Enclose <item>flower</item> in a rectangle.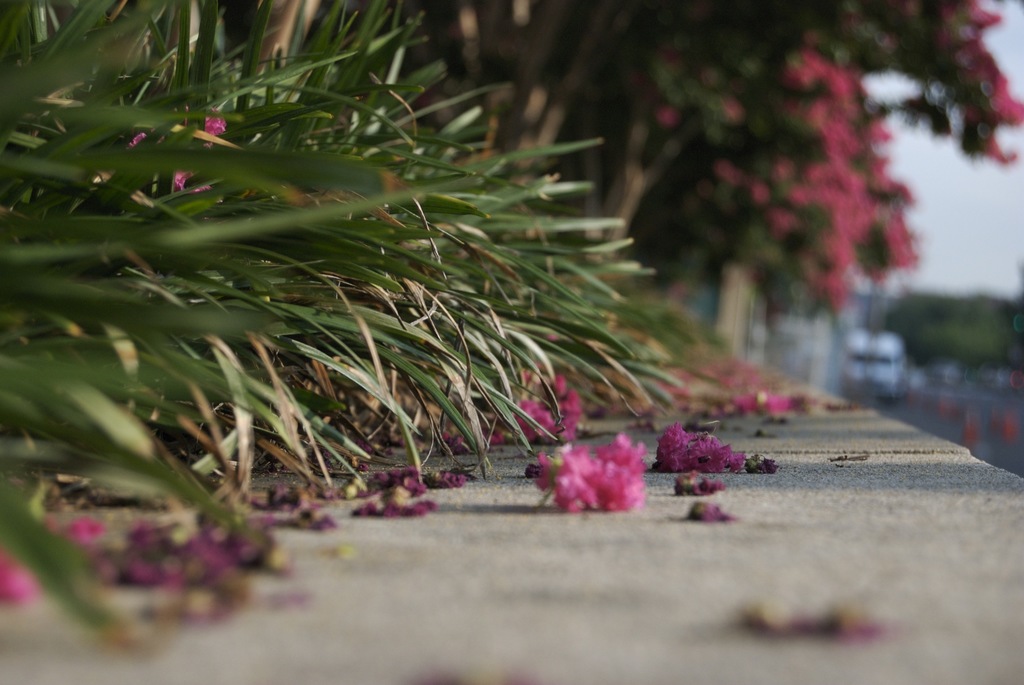
box(601, 430, 653, 492).
